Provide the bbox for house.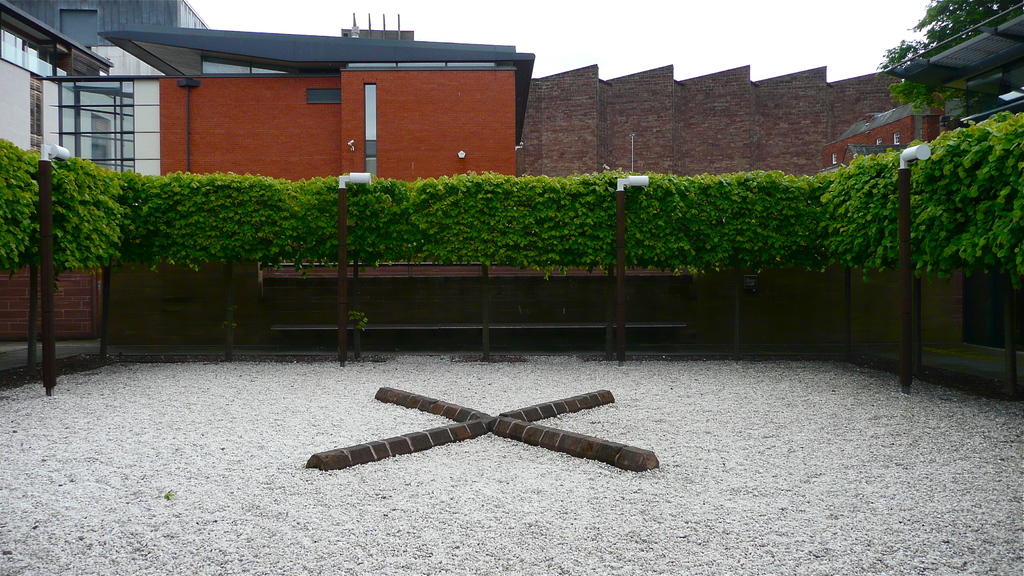
[left=28, top=37, right=545, bottom=186].
